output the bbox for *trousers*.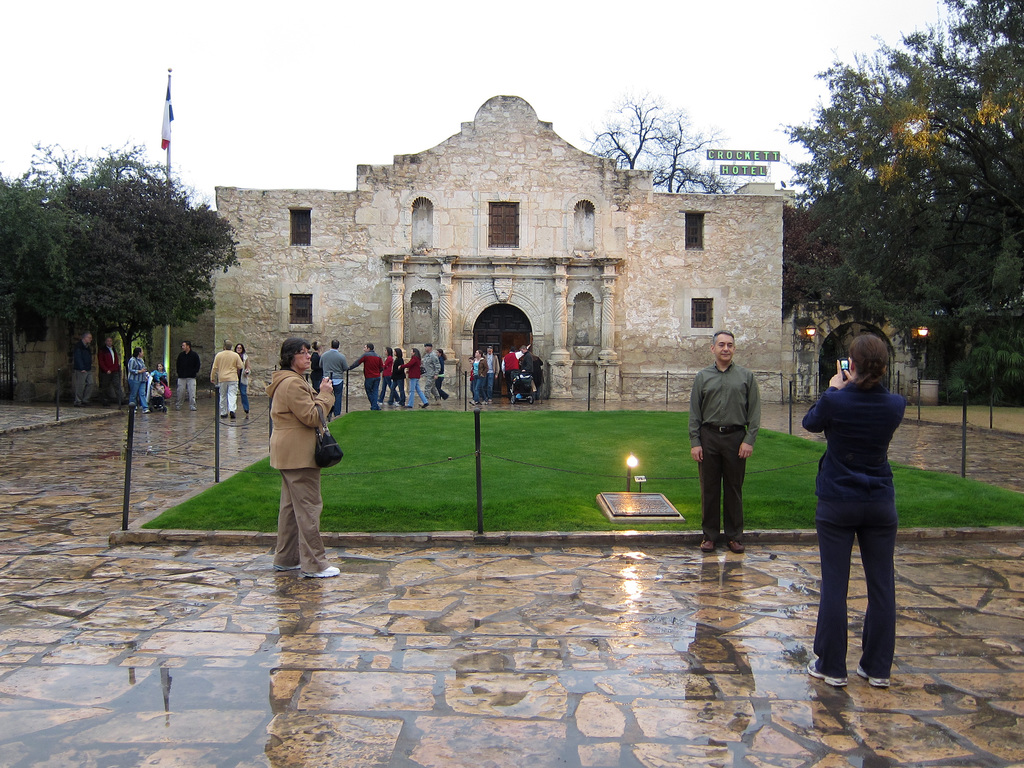
(x1=76, y1=370, x2=91, y2=400).
